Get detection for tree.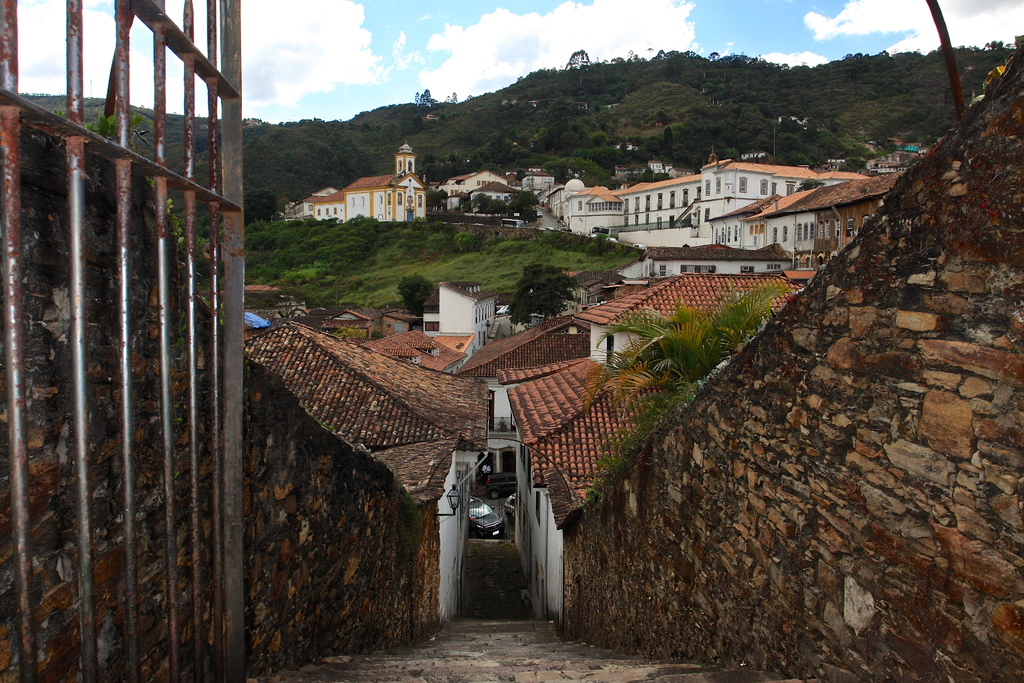
Detection: <box>582,283,793,438</box>.
